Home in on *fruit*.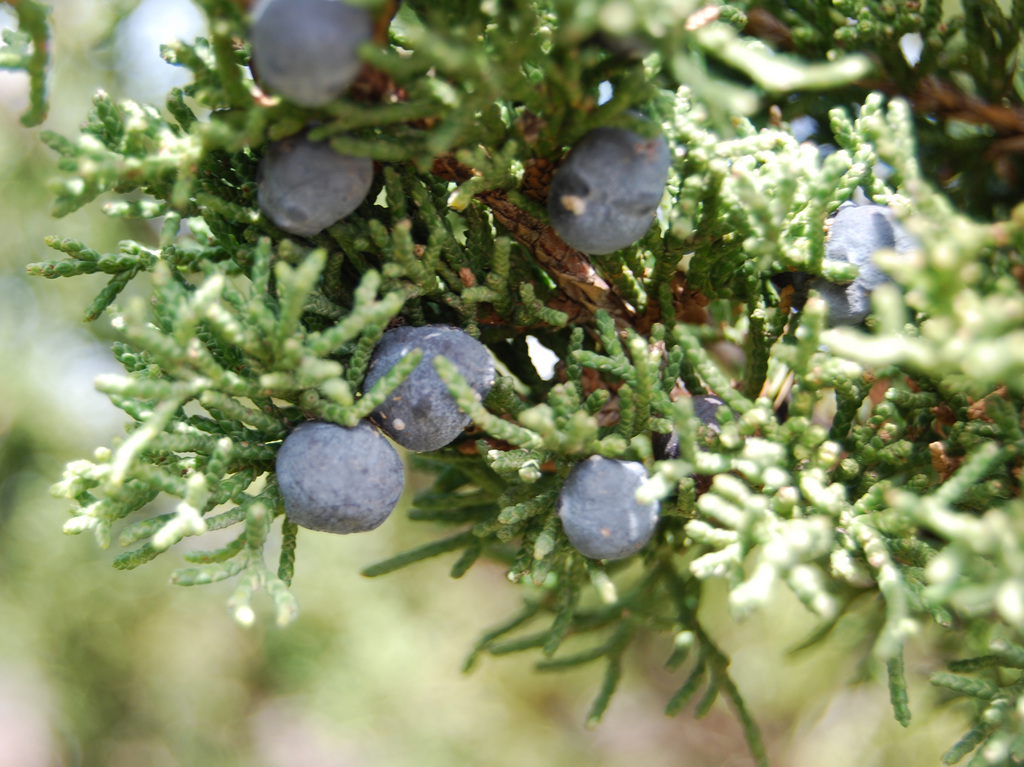
Homed in at box=[543, 117, 670, 247].
